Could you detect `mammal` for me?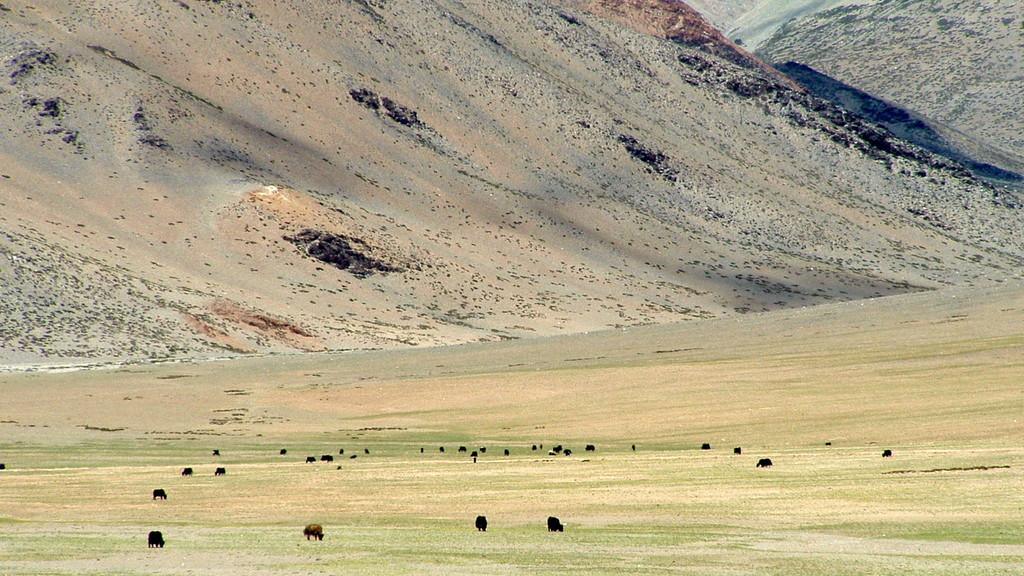
Detection result: rect(504, 448, 511, 458).
